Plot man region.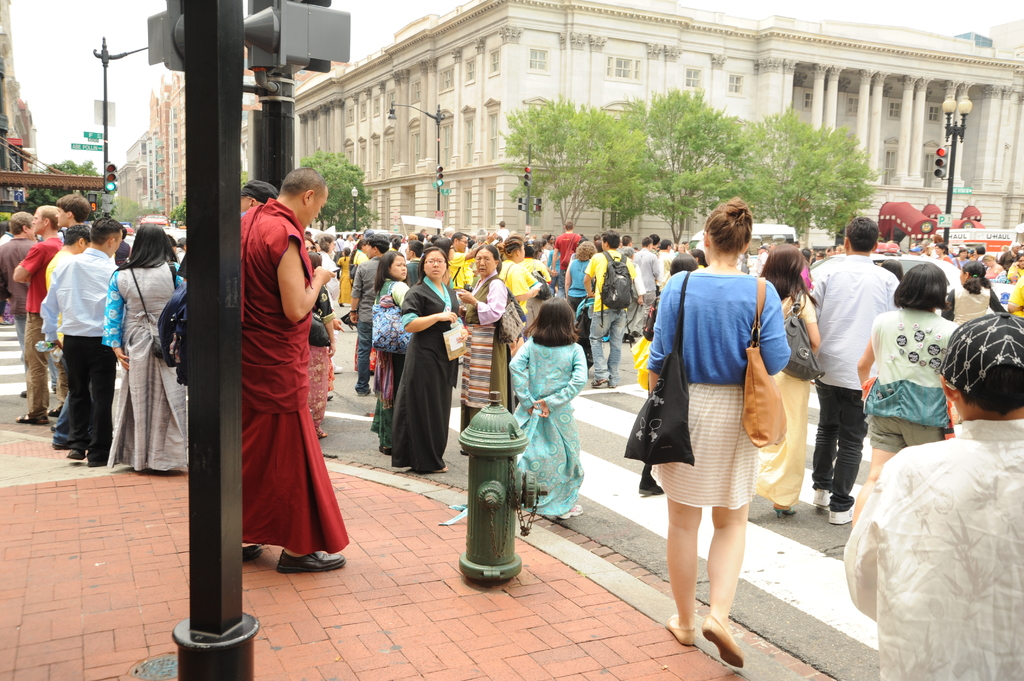
Plotted at {"x1": 815, "y1": 220, "x2": 907, "y2": 539}.
